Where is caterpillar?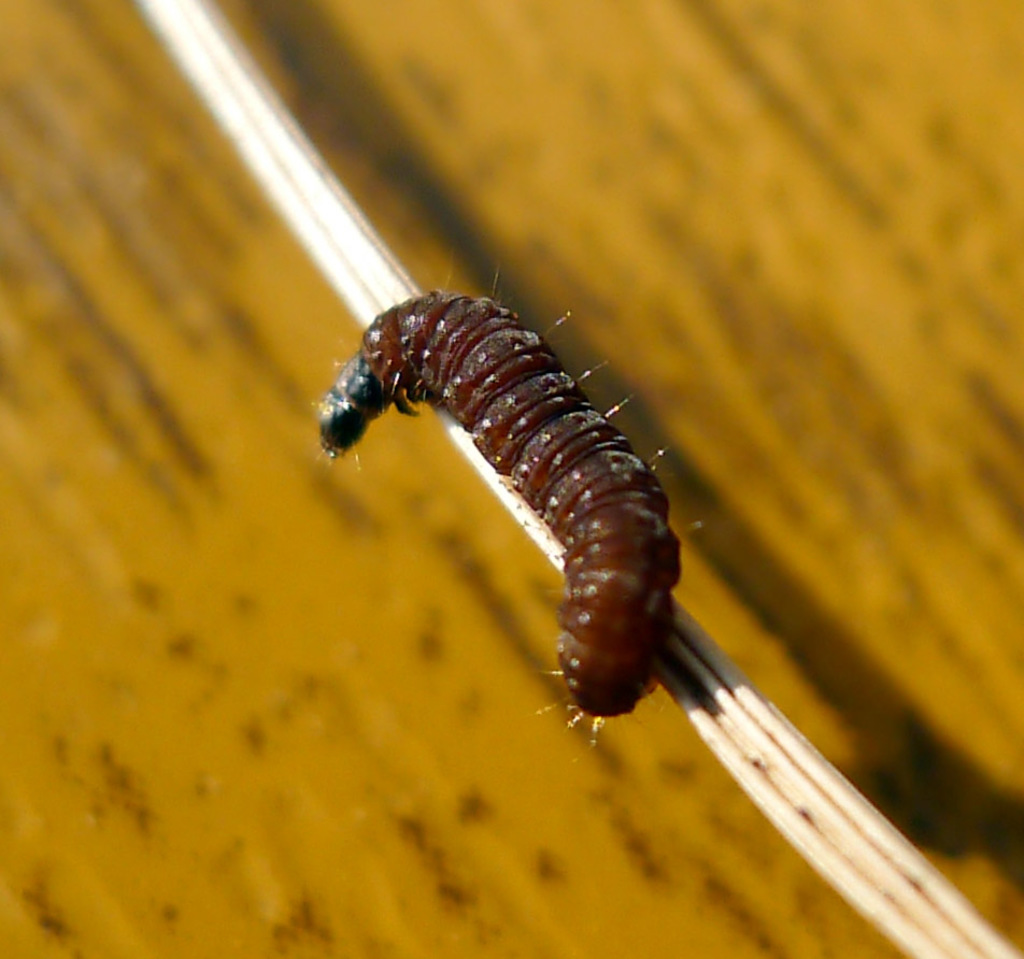
box=[307, 254, 705, 755].
